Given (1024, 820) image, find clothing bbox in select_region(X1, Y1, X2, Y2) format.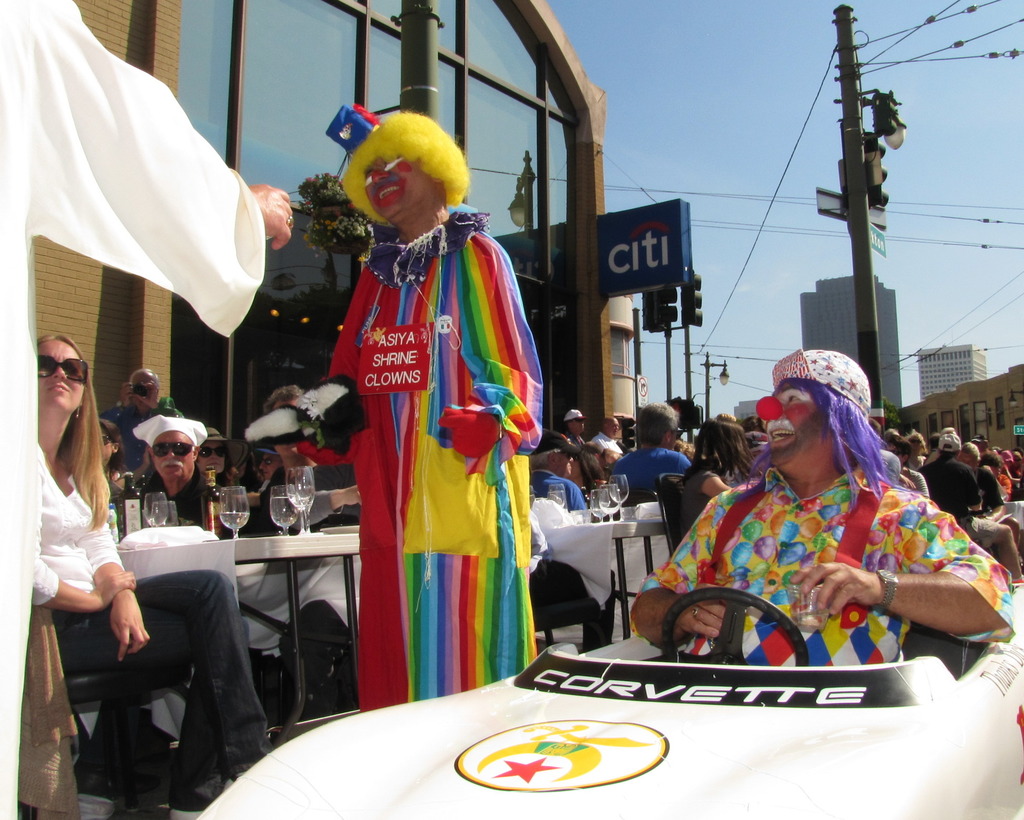
select_region(307, 147, 532, 692).
